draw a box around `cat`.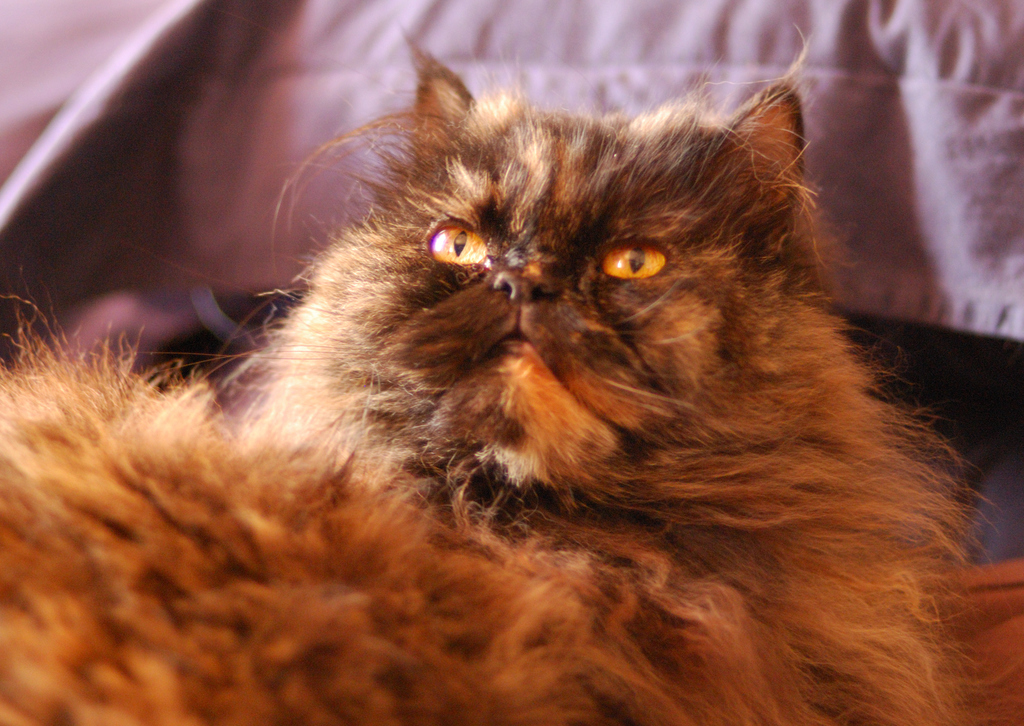
l=0, t=33, r=1005, b=725.
